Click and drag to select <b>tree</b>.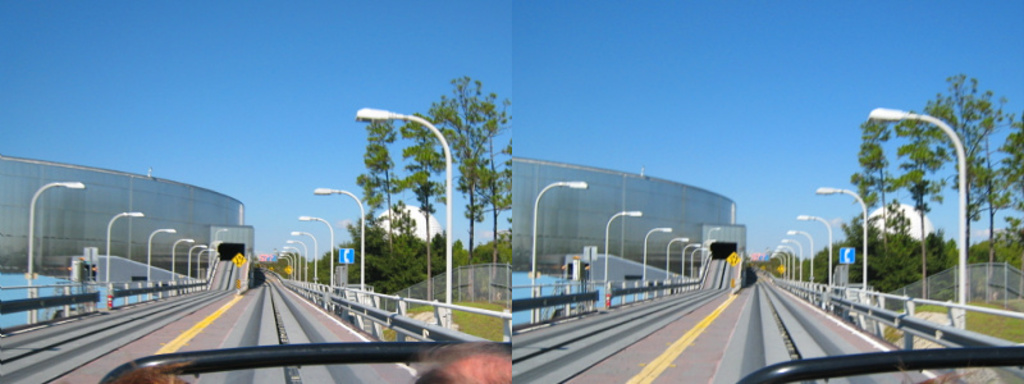
Selection: (484, 131, 509, 261).
